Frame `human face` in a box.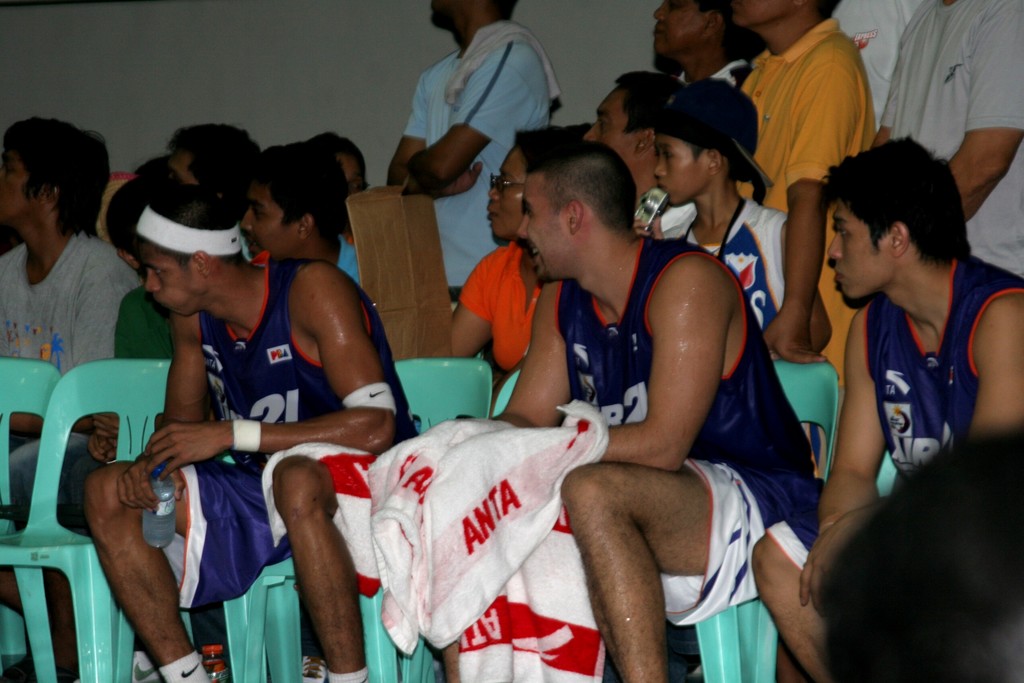
select_region(824, 189, 893, 301).
